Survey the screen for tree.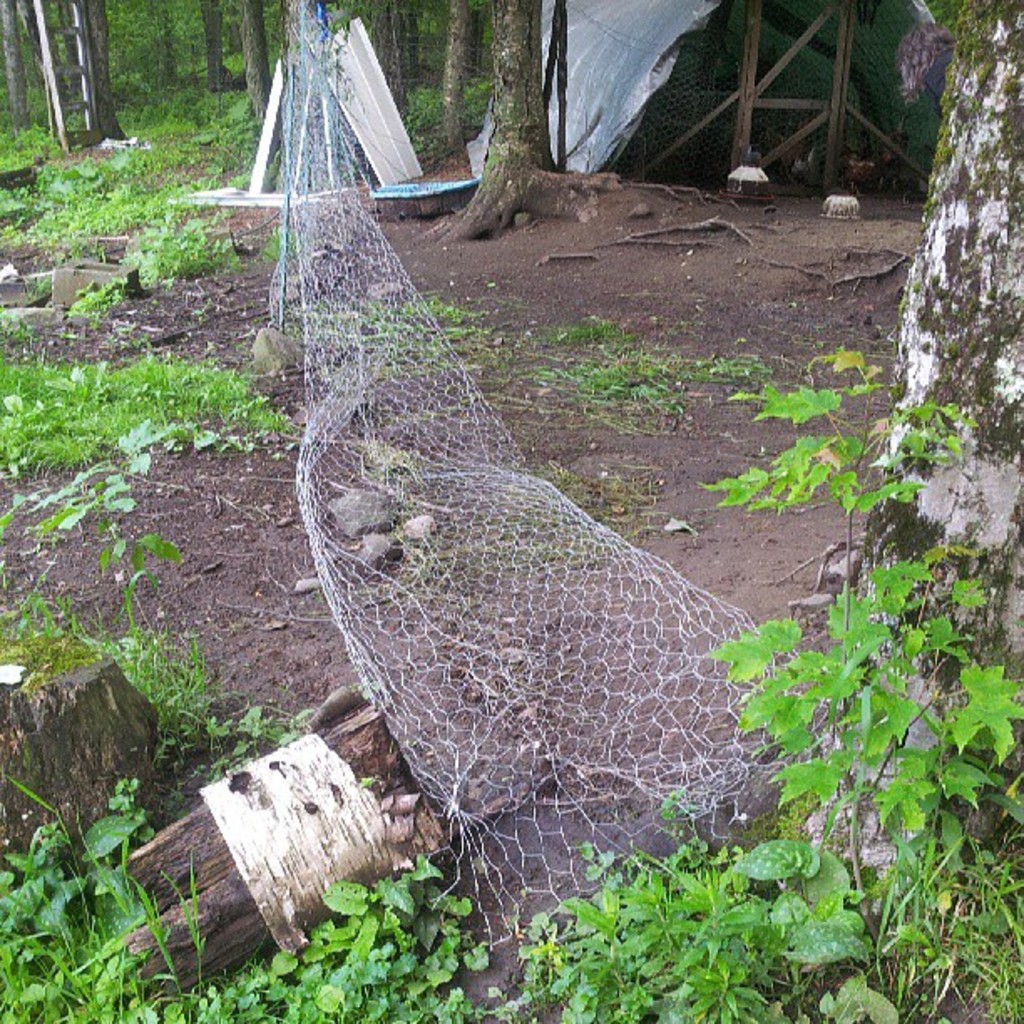
Survey found: l=800, t=0, r=1022, b=932.
